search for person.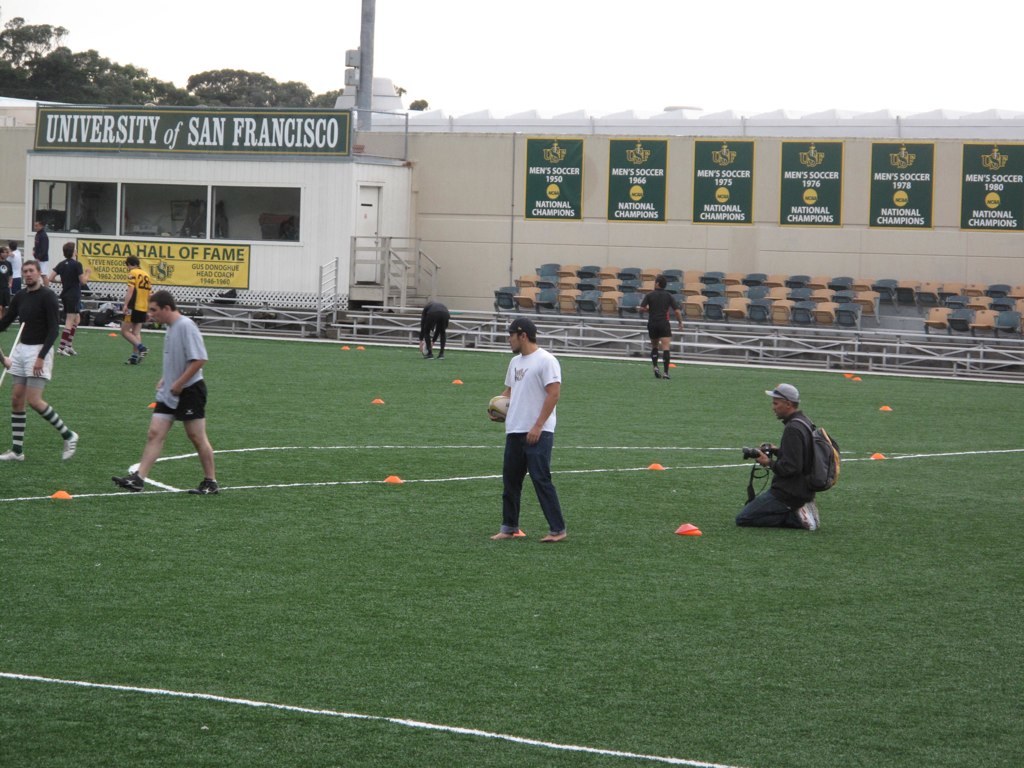
Found at (left=638, top=274, right=685, bottom=378).
